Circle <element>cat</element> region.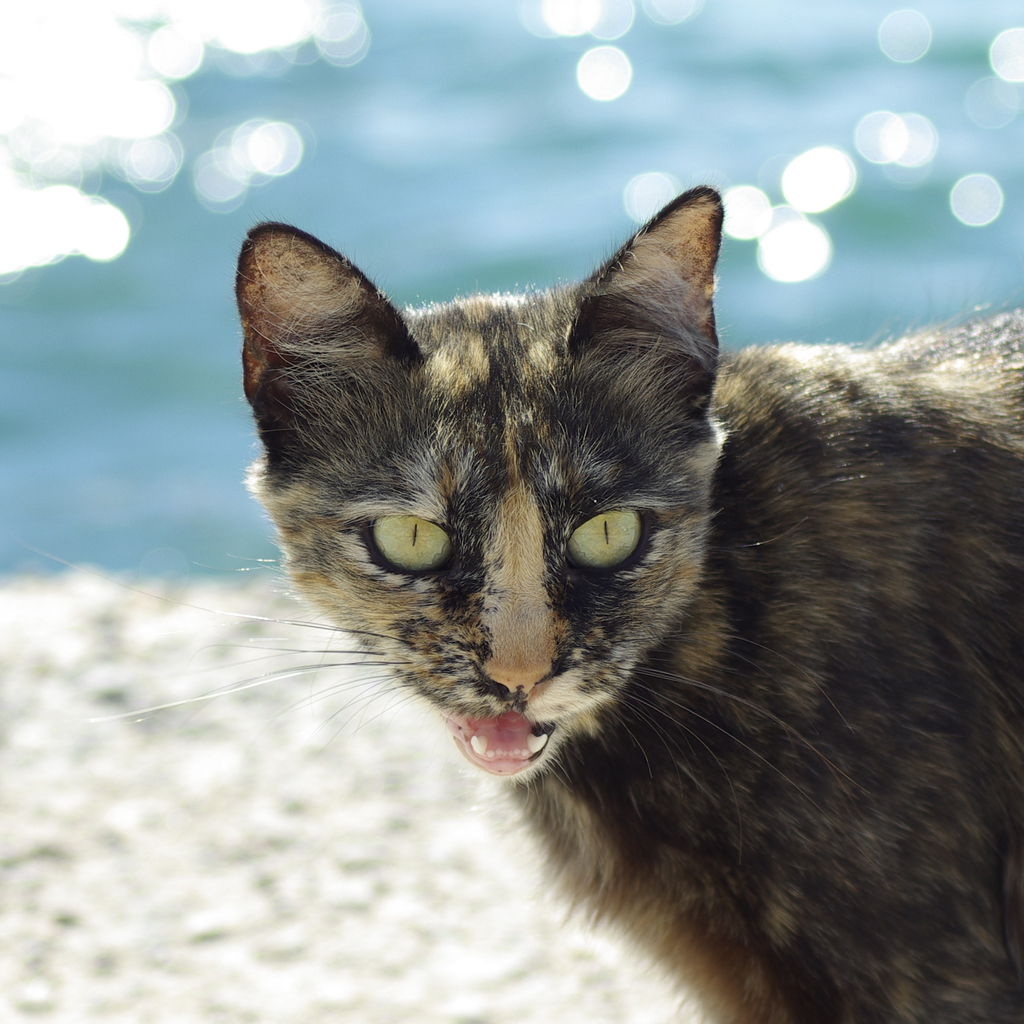
Region: <bbox>18, 184, 1023, 1023</bbox>.
